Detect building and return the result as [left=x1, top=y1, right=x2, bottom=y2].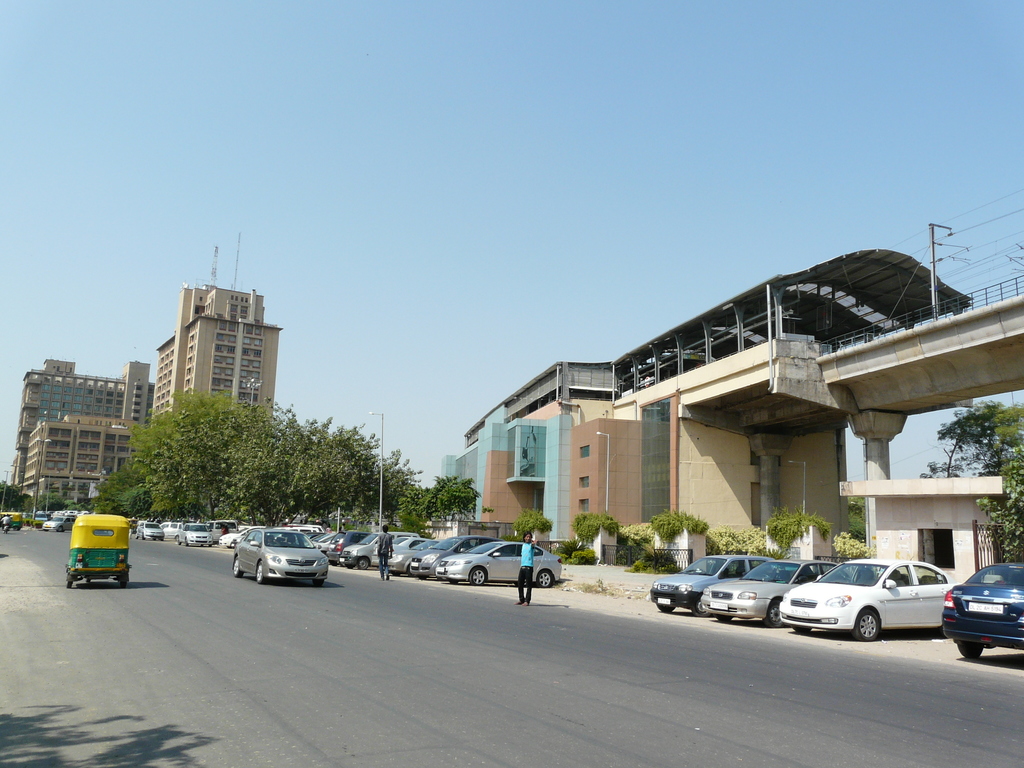
[left=22, top=285, right=283, bottom=502].
